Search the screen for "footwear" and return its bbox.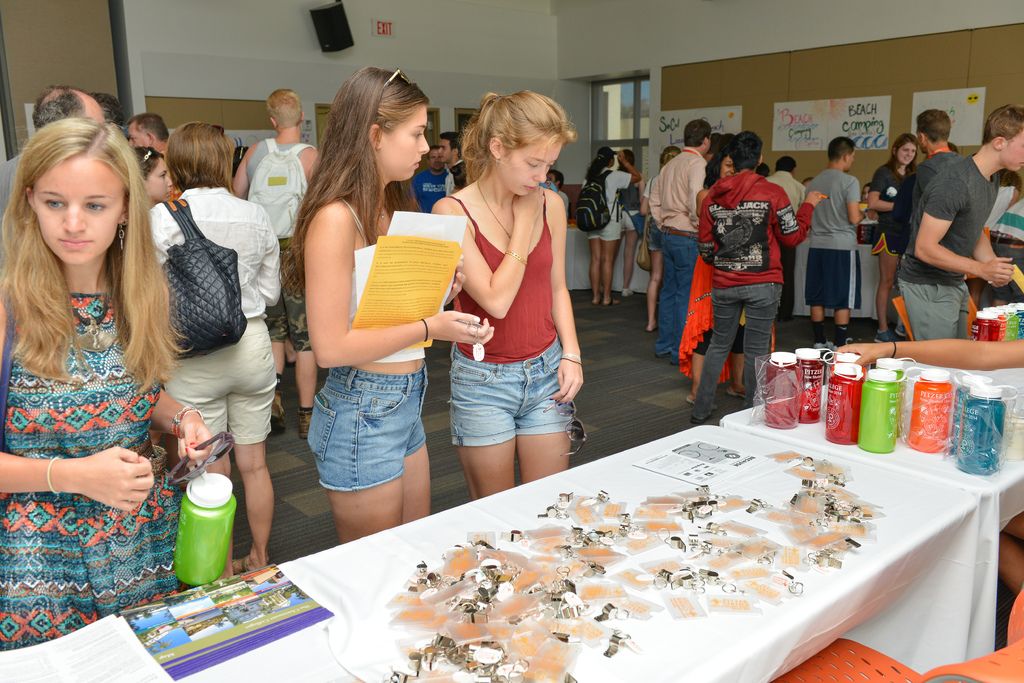
Found: bbox(686, 392, 719, 410).
